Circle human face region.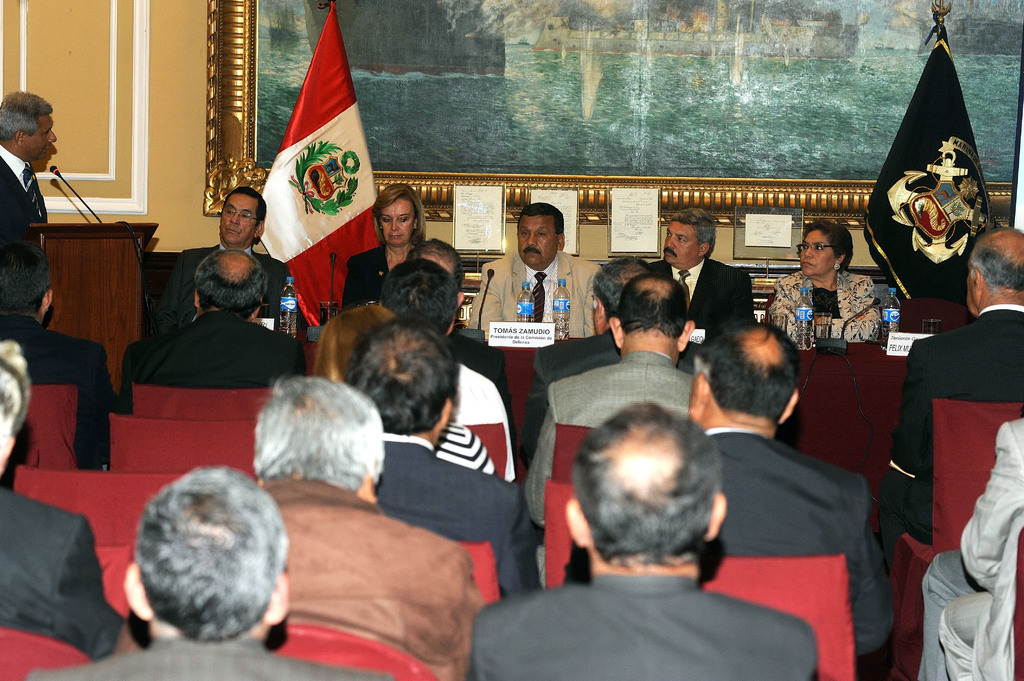
Region: <box>219,193,259,242</box>.
